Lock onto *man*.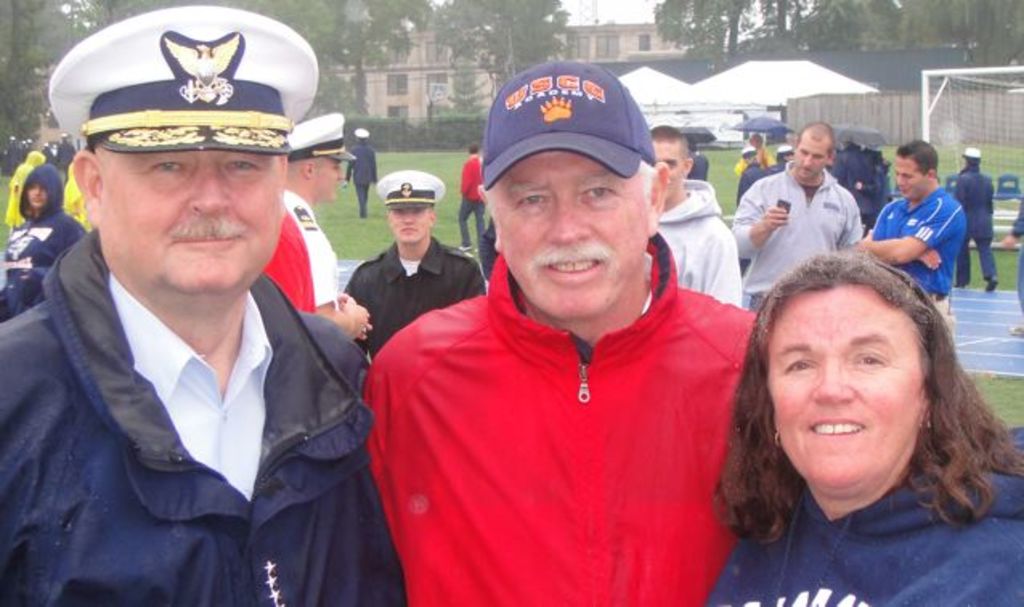
Locked: bbox=[340, 125, 380, 215].
